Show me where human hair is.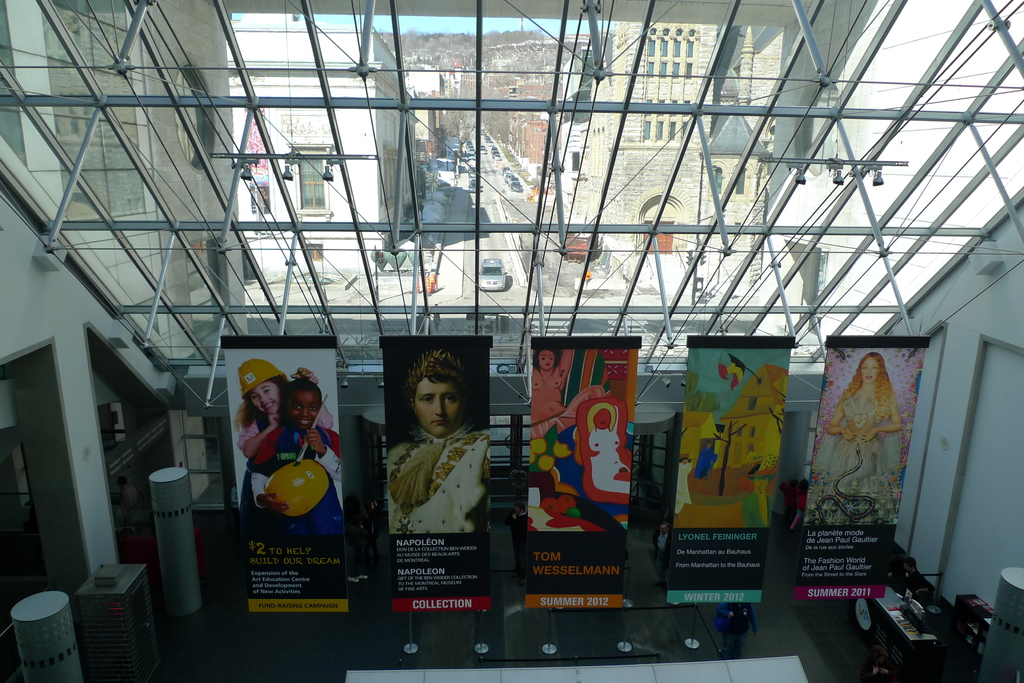
human hair is at bbox=[681, 458, 689, 463].
